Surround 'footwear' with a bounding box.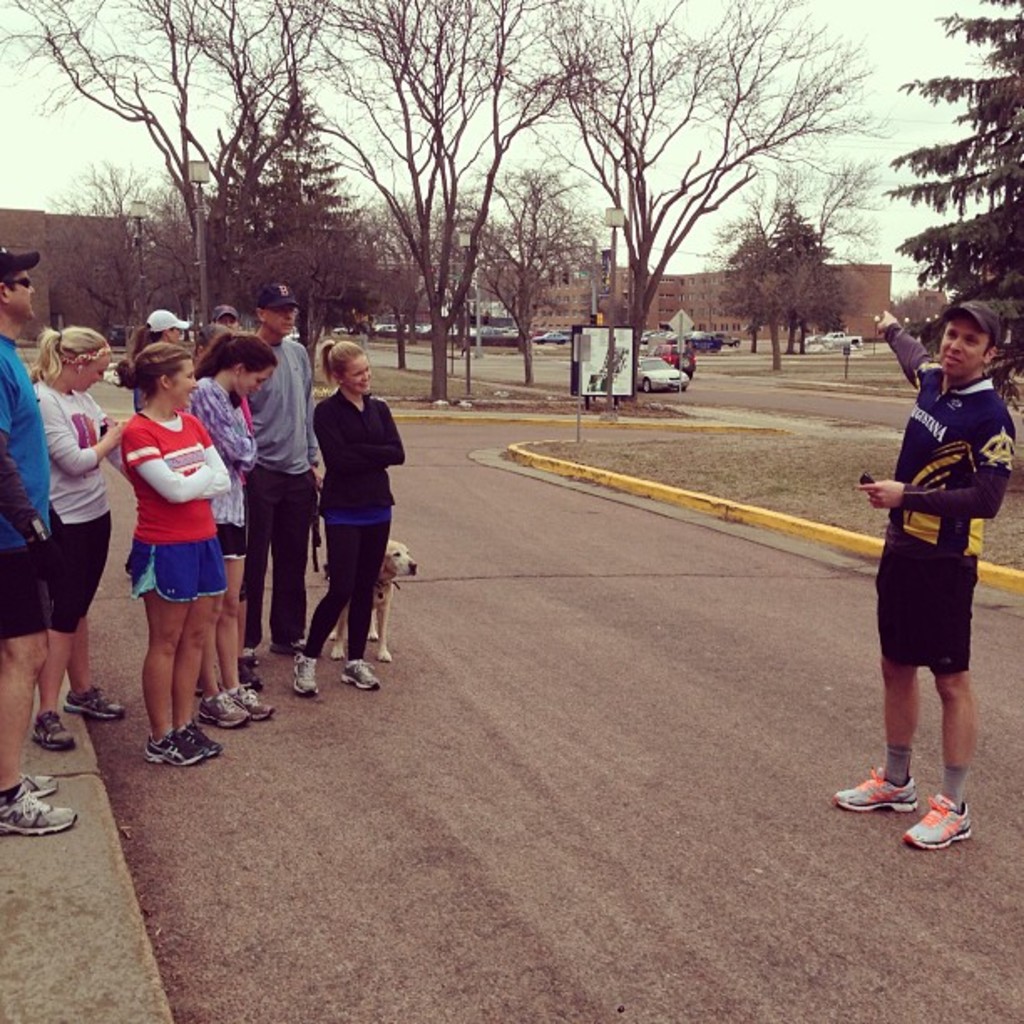
pyautogui.locateOnScreen(0, 786, 80, 833).
